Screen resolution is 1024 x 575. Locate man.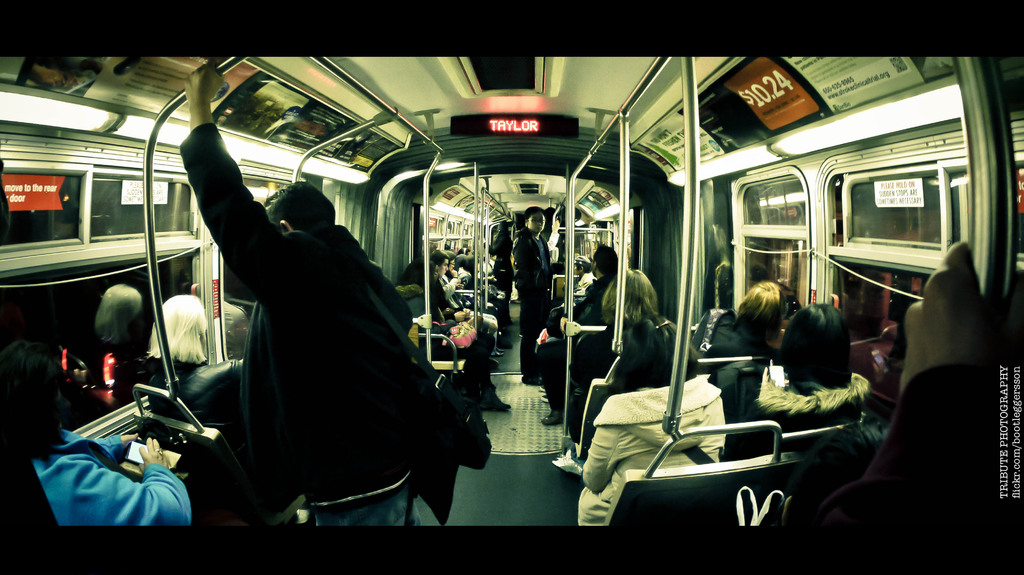
[477, 217, 519, 310].
